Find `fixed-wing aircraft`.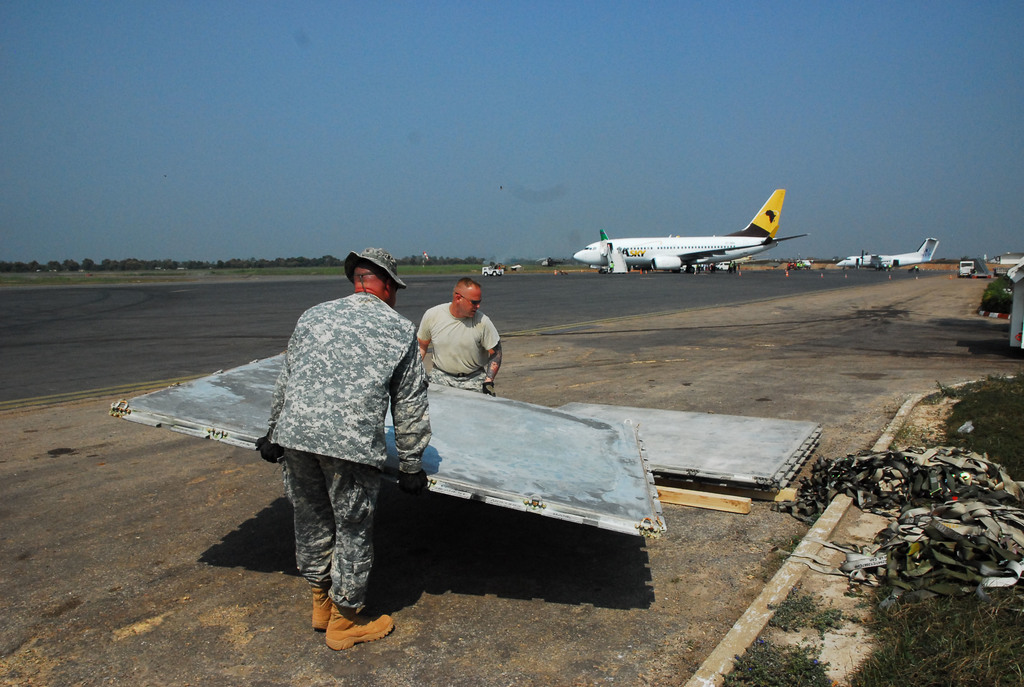
box(575, 189, 808, 270).
